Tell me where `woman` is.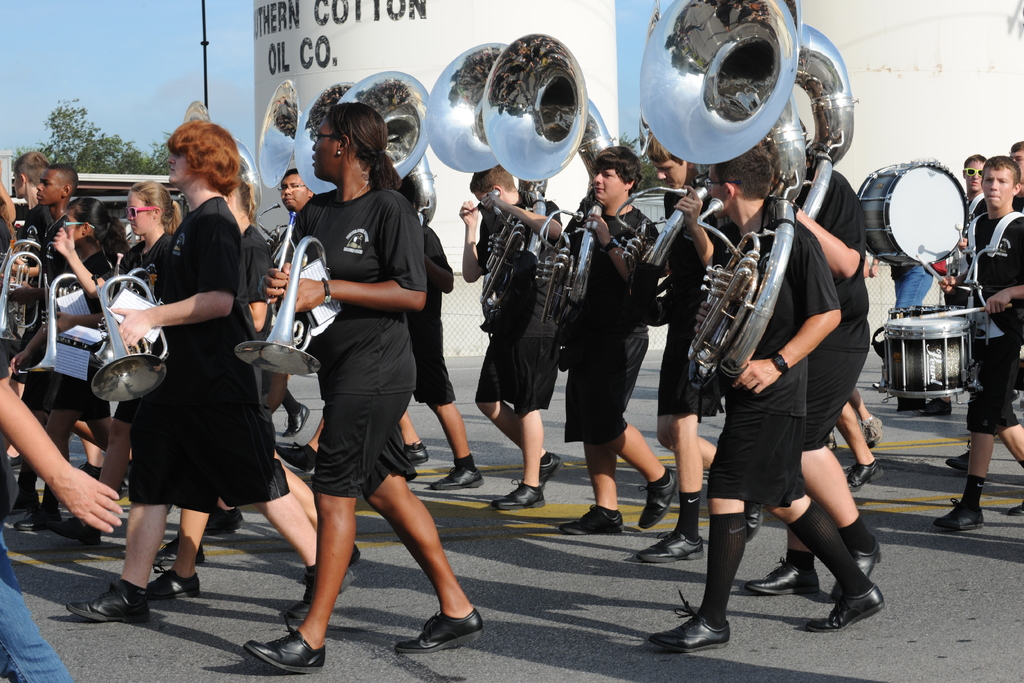
`woman` is at [243,101,486,680].
